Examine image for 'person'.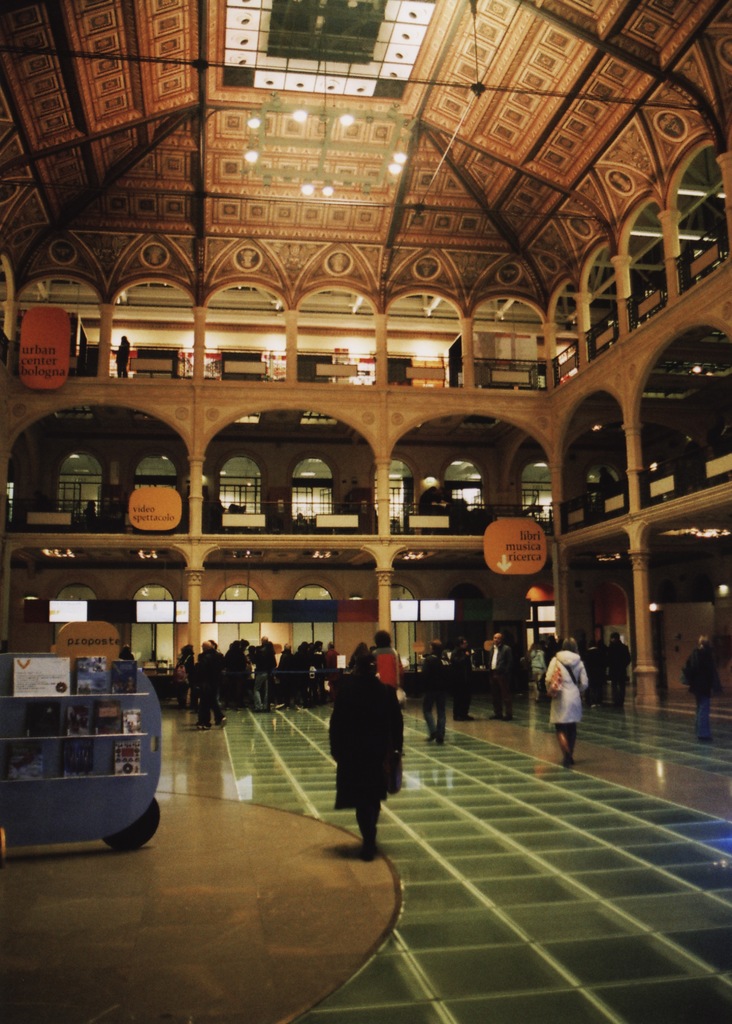
Examination result: {"x1": 348, "y1": 636, "x2": 365, "y2": 669}.
